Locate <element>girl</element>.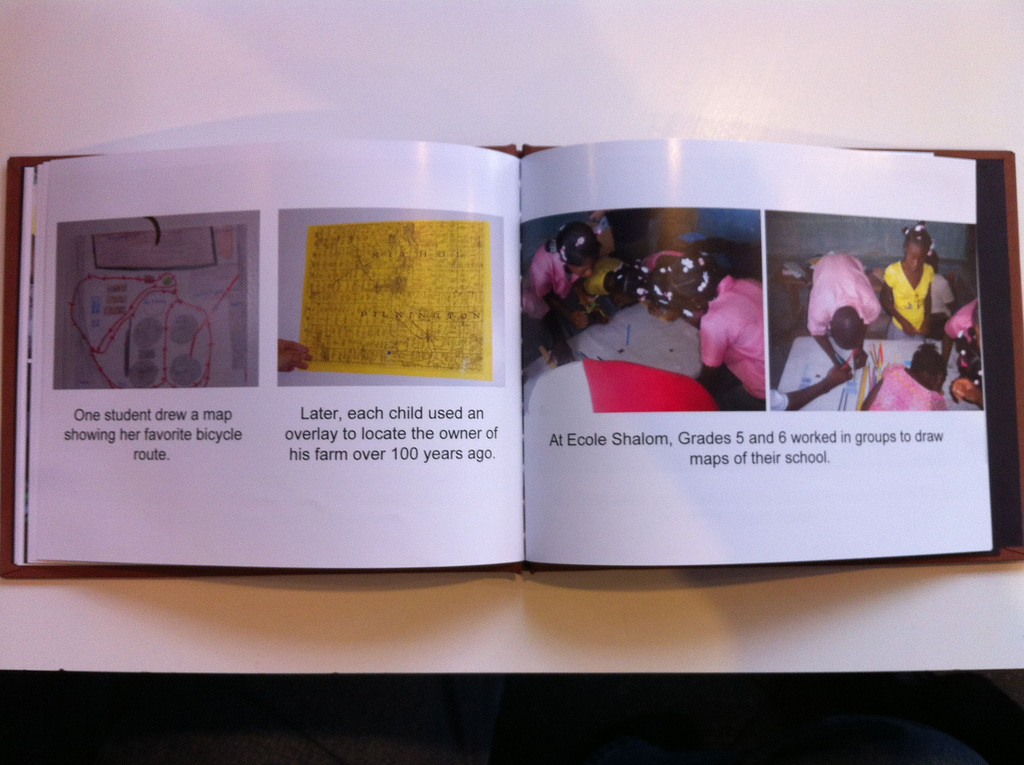
Bounding box: bbox=(953, 304, 986, 409).
